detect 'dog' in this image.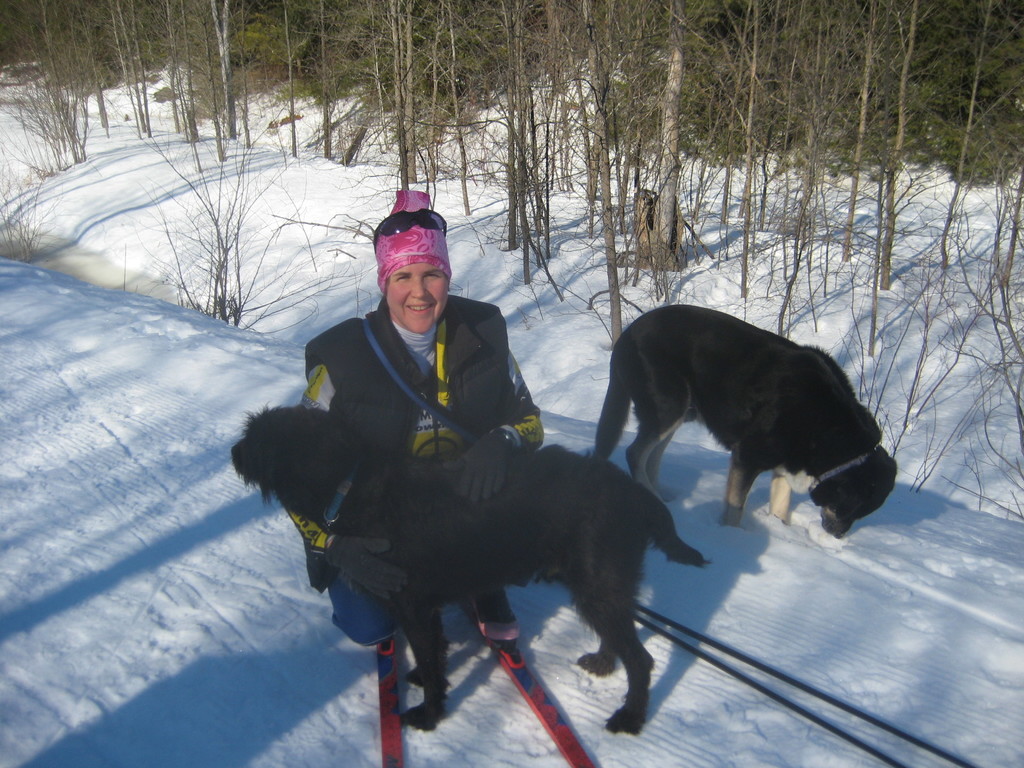
Detection: x1=228, y1=402, x2=710, y2=735.
